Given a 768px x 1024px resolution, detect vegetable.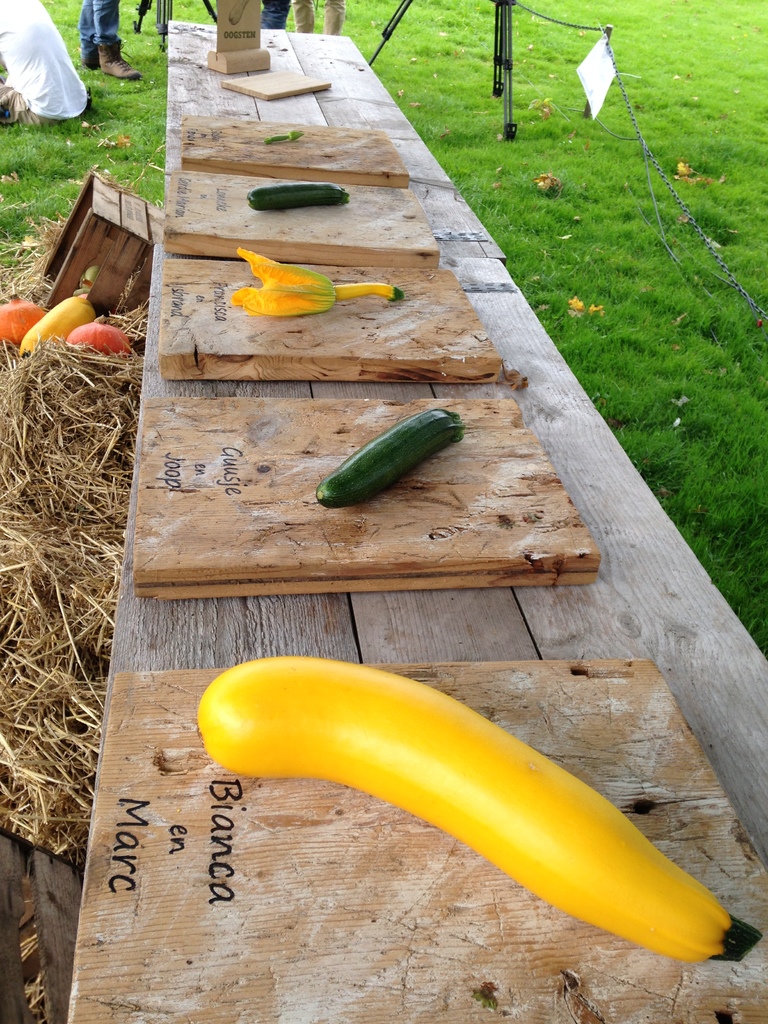
22,297,97,360.
